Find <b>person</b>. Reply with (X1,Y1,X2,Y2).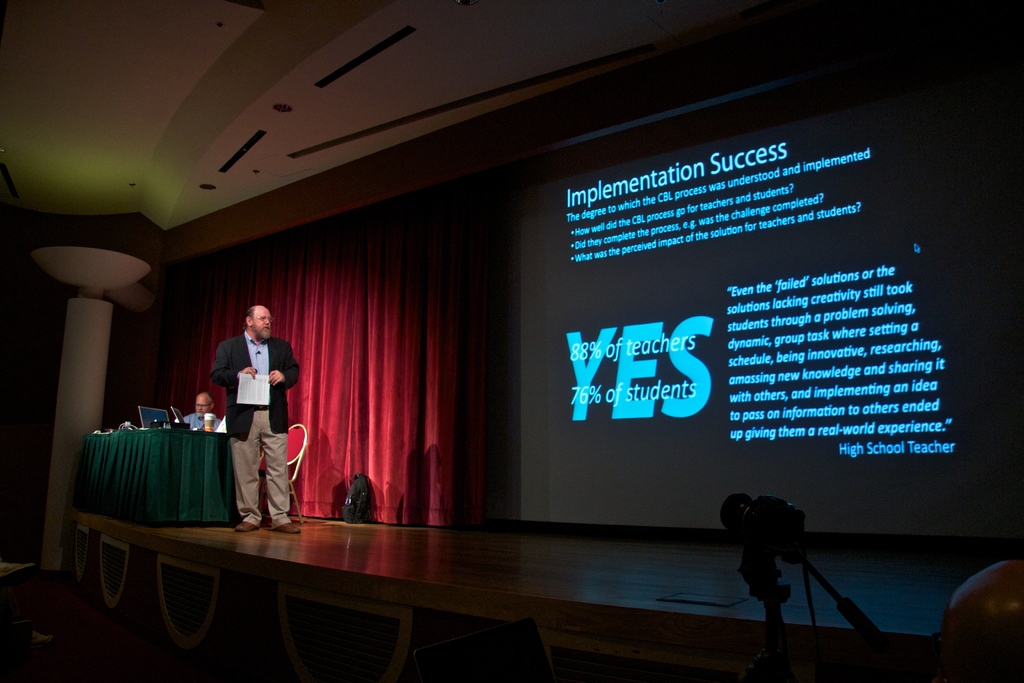
(938,562,1023,682).
